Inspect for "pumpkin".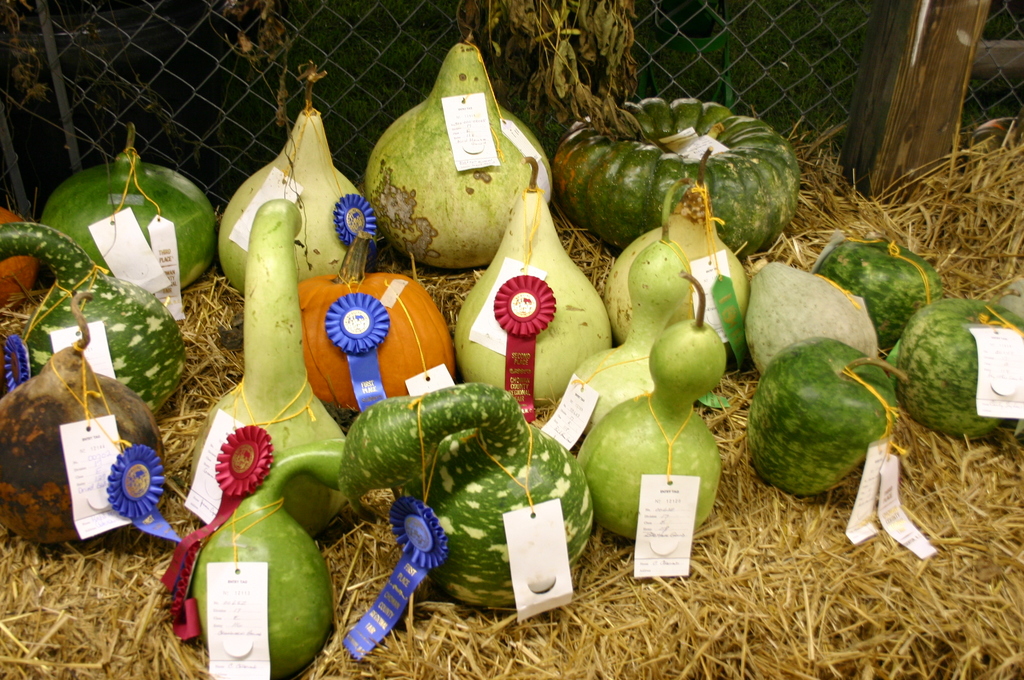
Inspection: bbox=(298, 274, 443, 393).
